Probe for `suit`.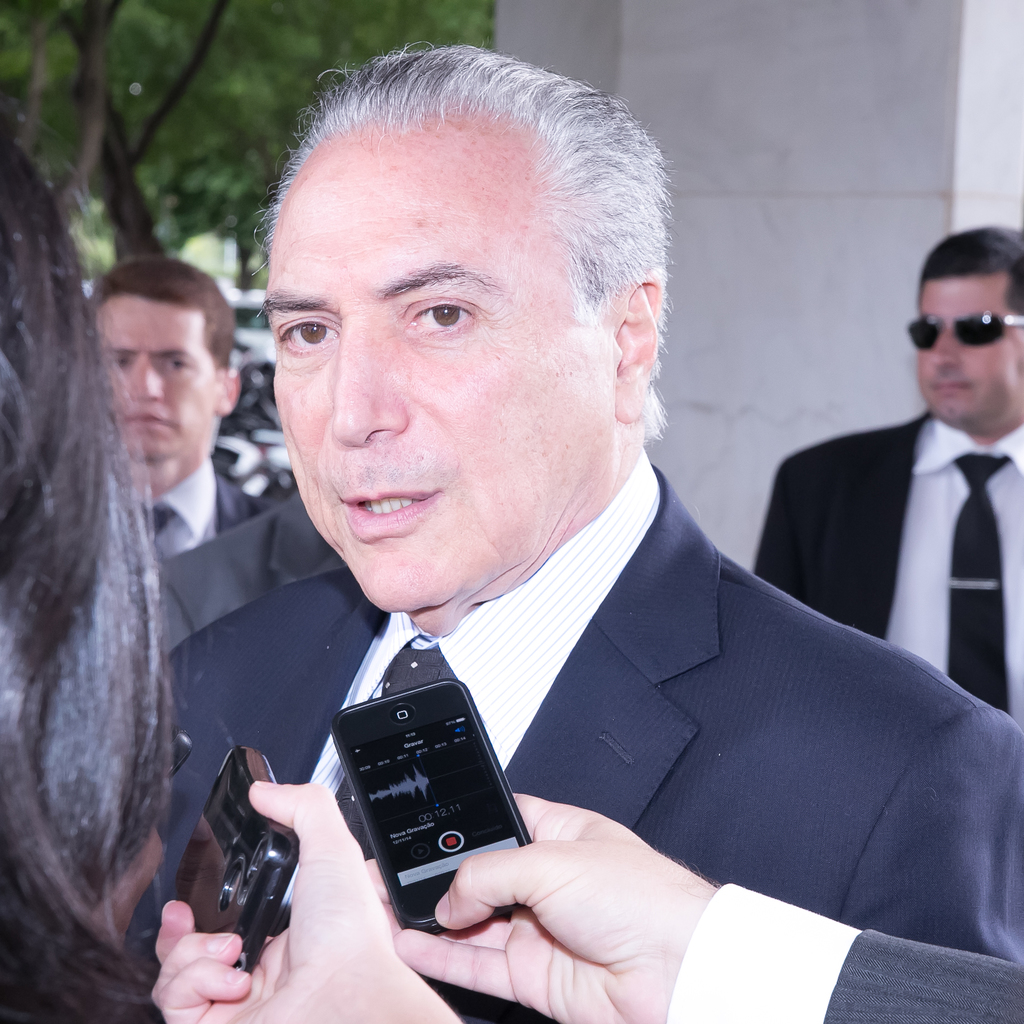
Probe result: {"left": 659, "top": 882, "right": 1023, "bottom": 1023}.
